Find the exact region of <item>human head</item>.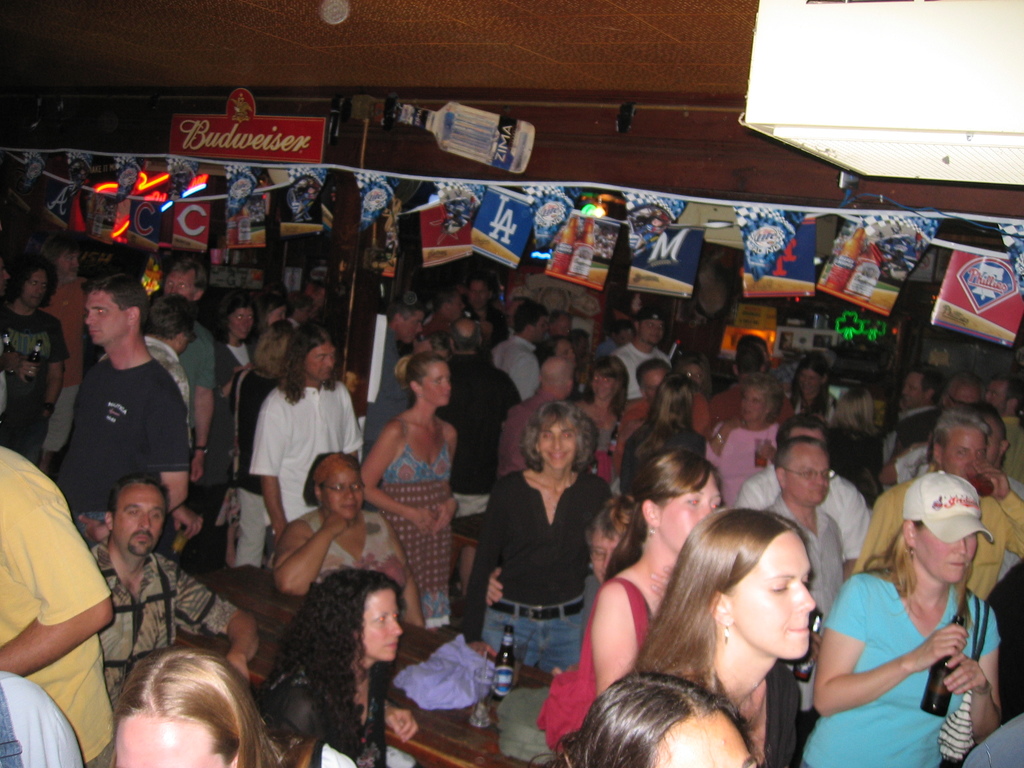
Exact region: left=987, top=378, right=1014, bottom=417.
